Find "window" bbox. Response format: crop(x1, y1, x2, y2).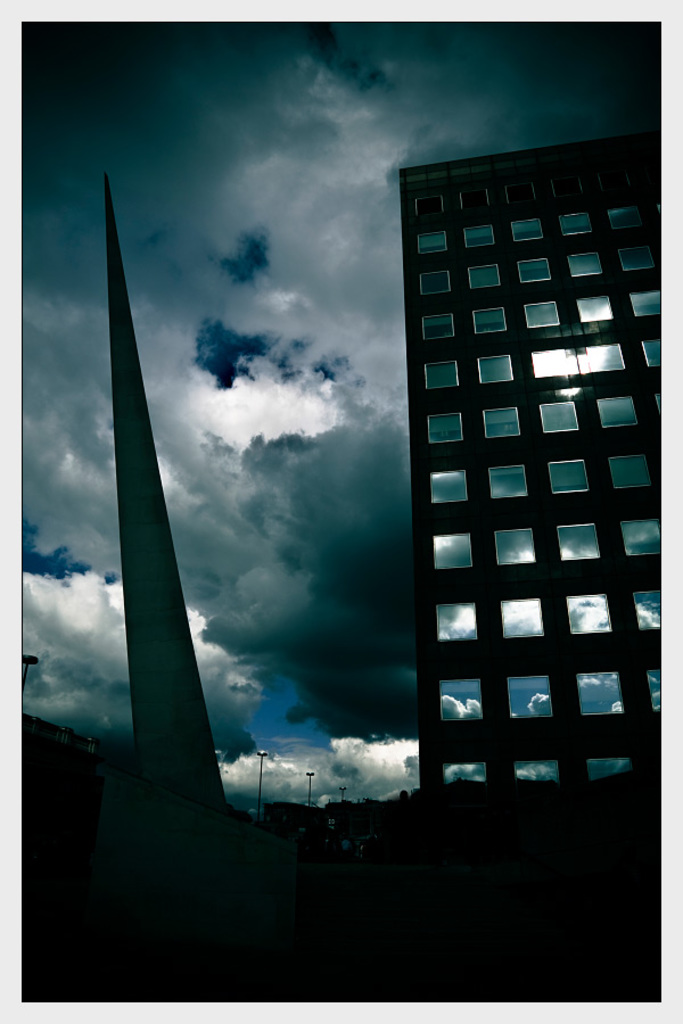
crop(471, 266, 501, 291).
